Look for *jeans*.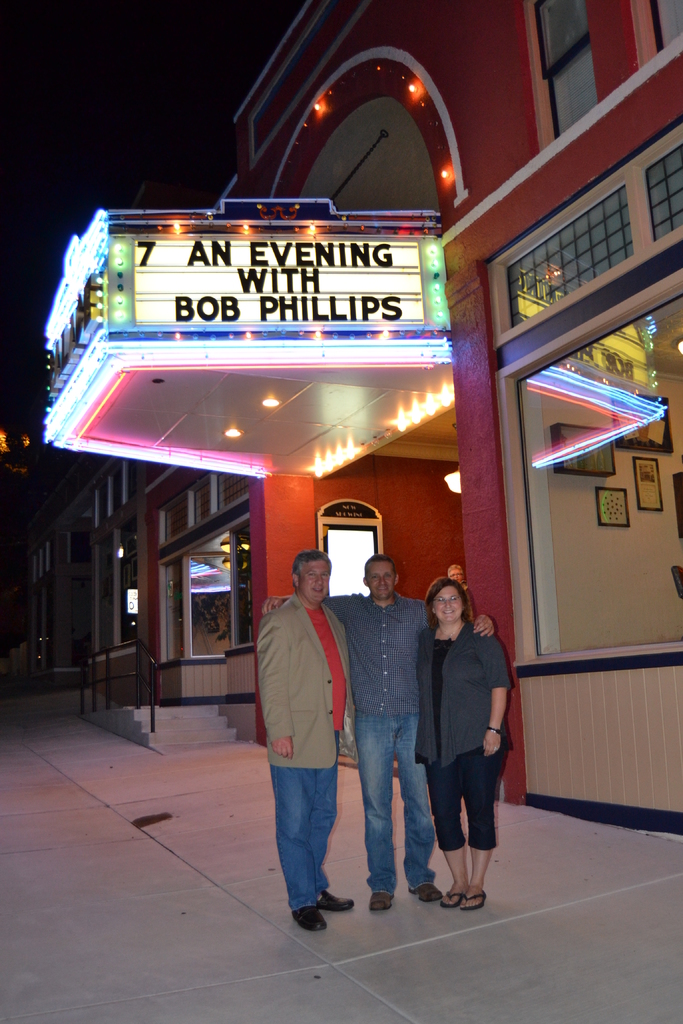
Found: bbox=[357, 712, 430, 895].
